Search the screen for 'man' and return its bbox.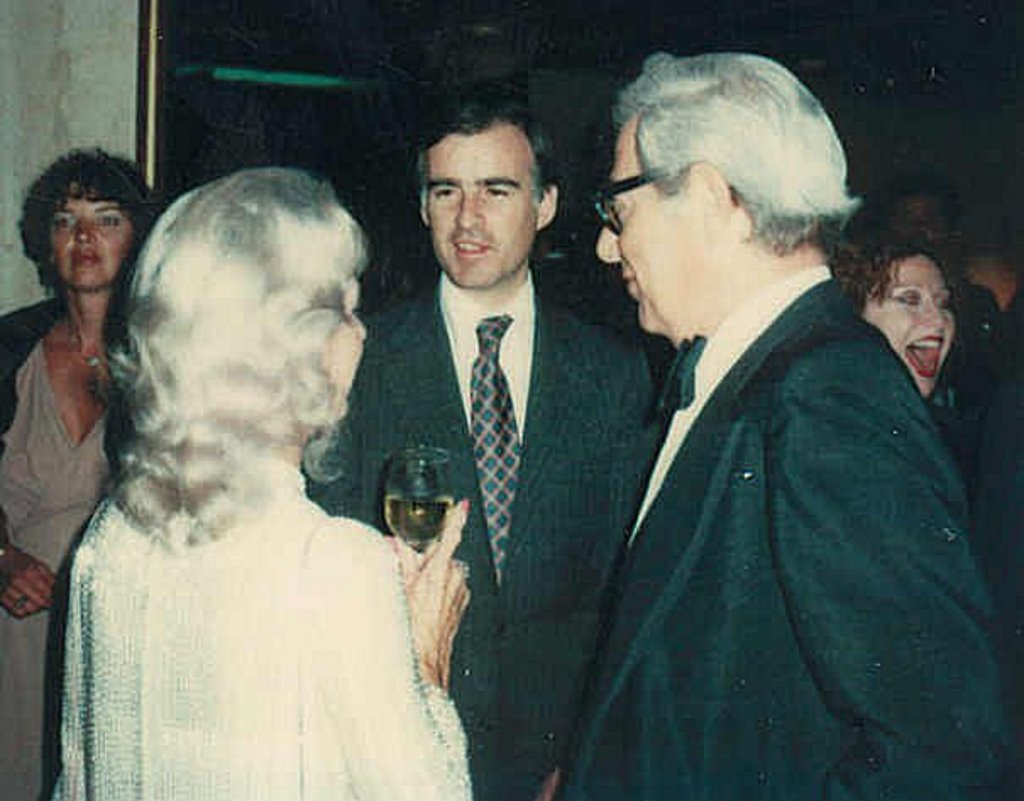
Found: (520,59,997,800).
